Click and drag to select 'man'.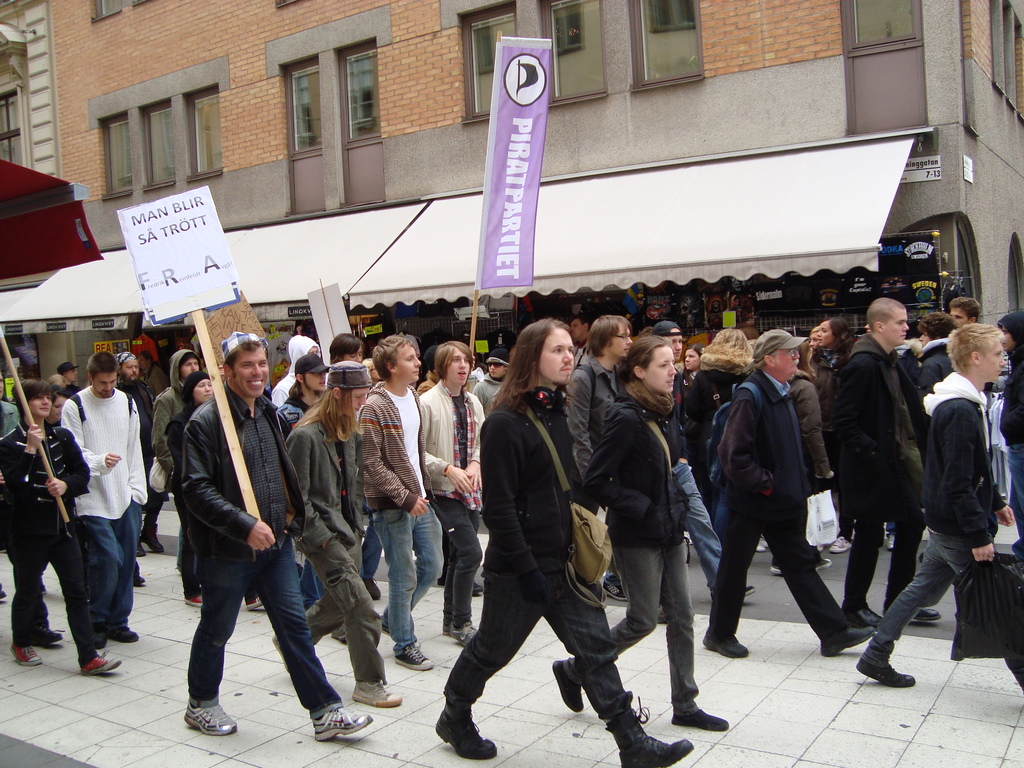
Selection: locate(944, 295, 980, 323).
